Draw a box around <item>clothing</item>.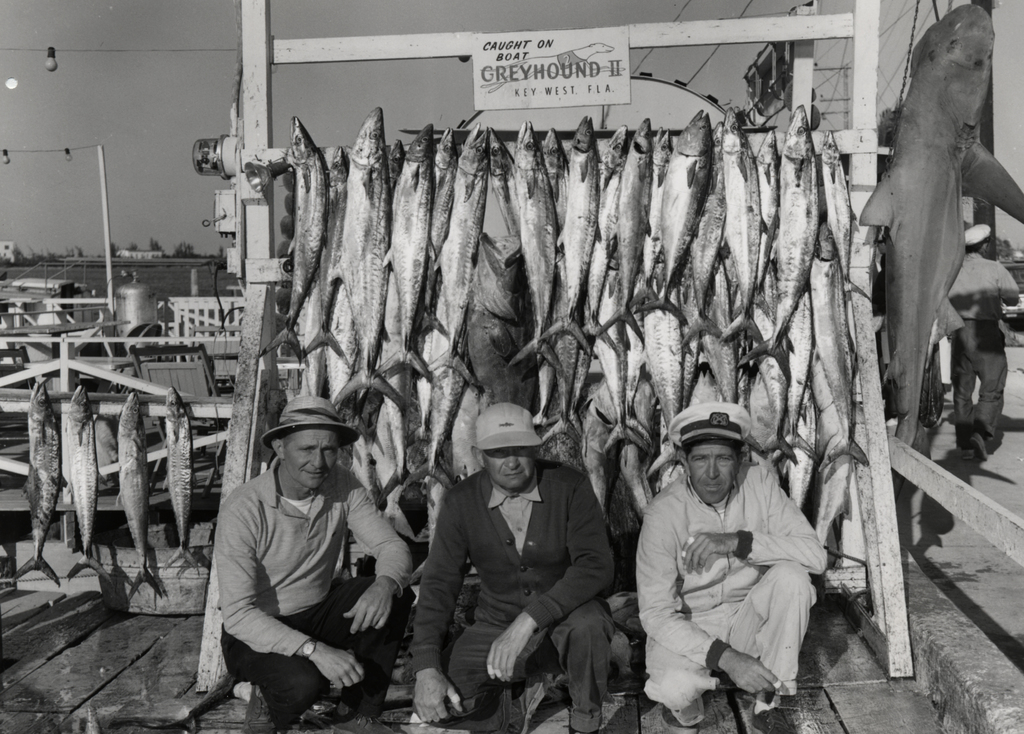
(x1=628, y1=411, x2=845, y2=716).
